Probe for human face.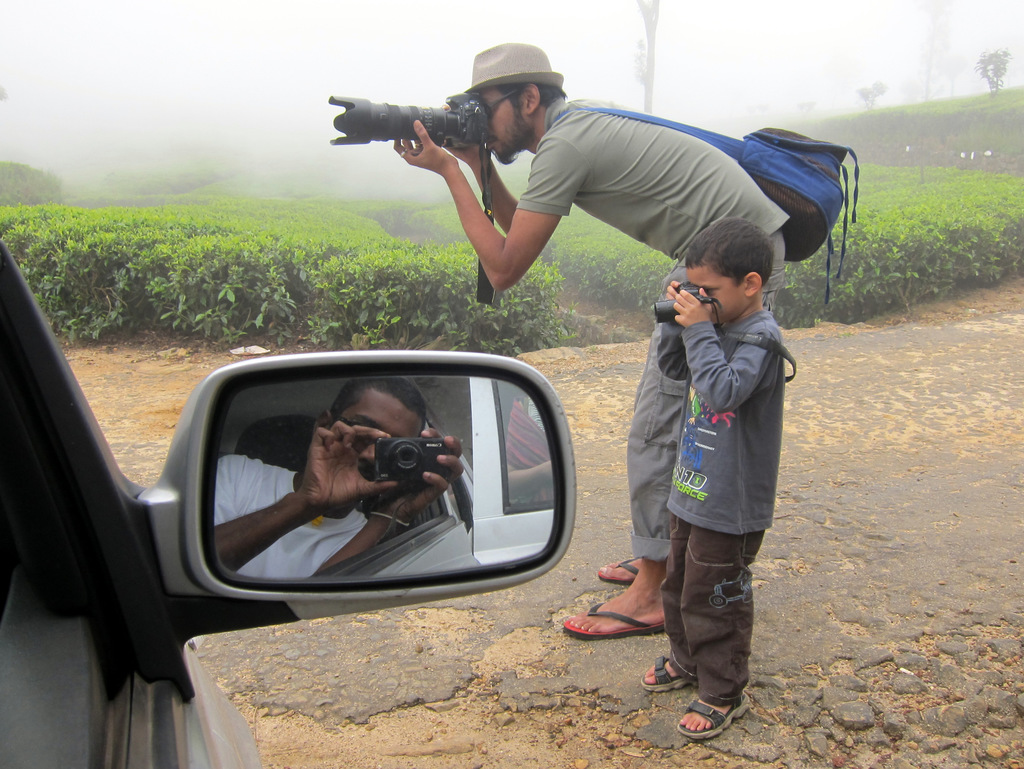
Probe result: [left=314, top=392, right=420, bottom=489].
